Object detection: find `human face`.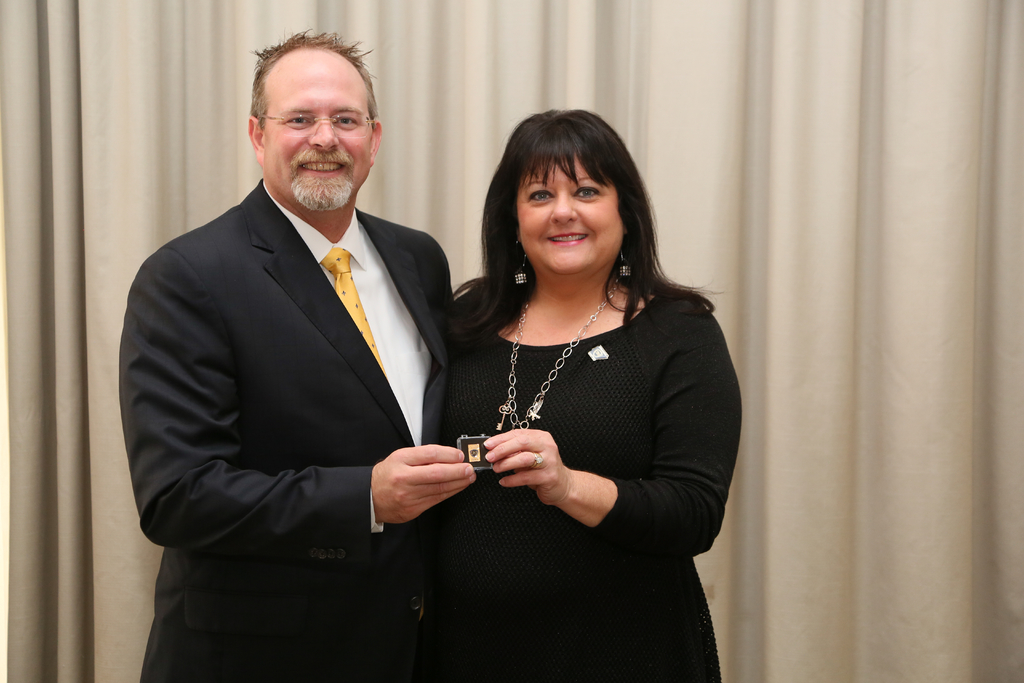
Rect(516, 157, 626, 281).
